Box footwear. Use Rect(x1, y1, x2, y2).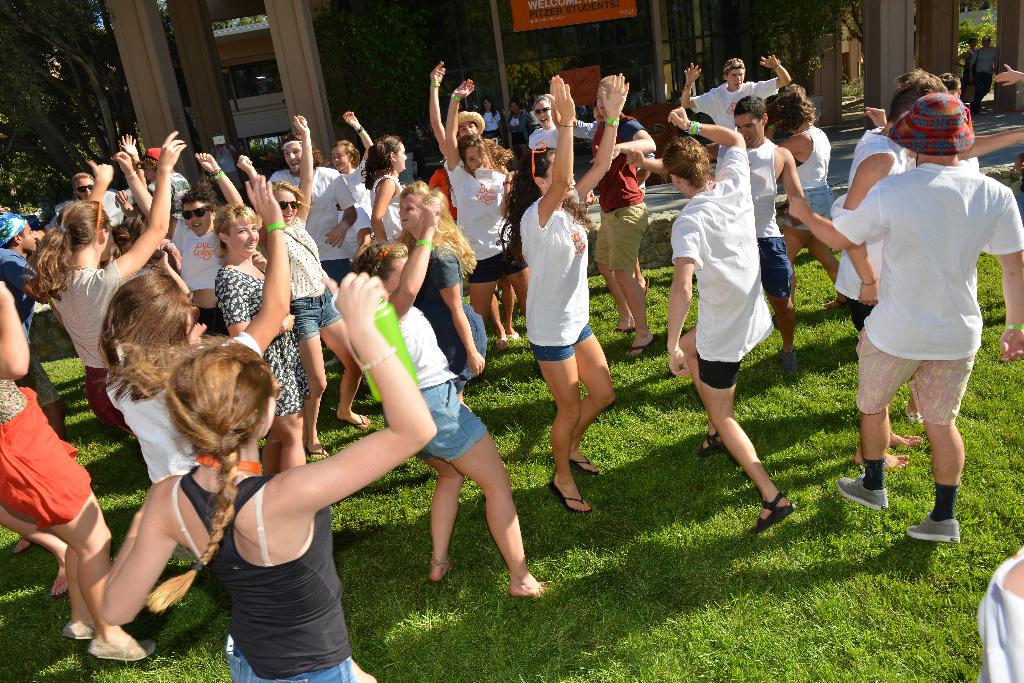
Rect(507, 331, 518, 344).
